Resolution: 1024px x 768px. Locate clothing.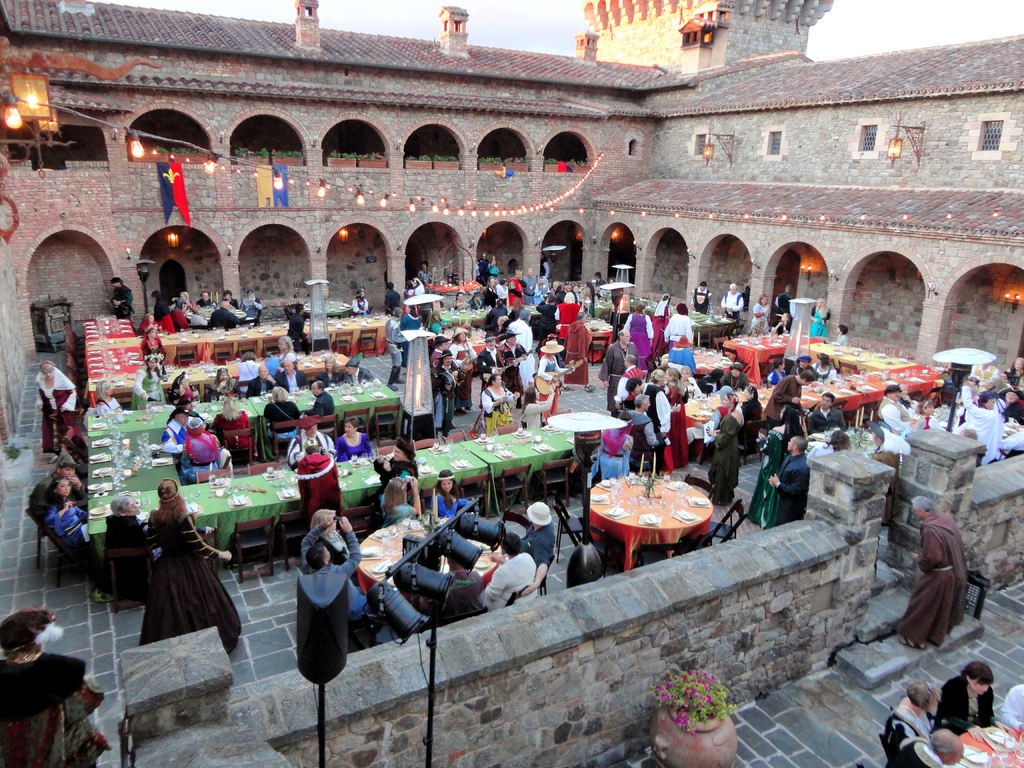
locate(312, 394, 337, 430).
